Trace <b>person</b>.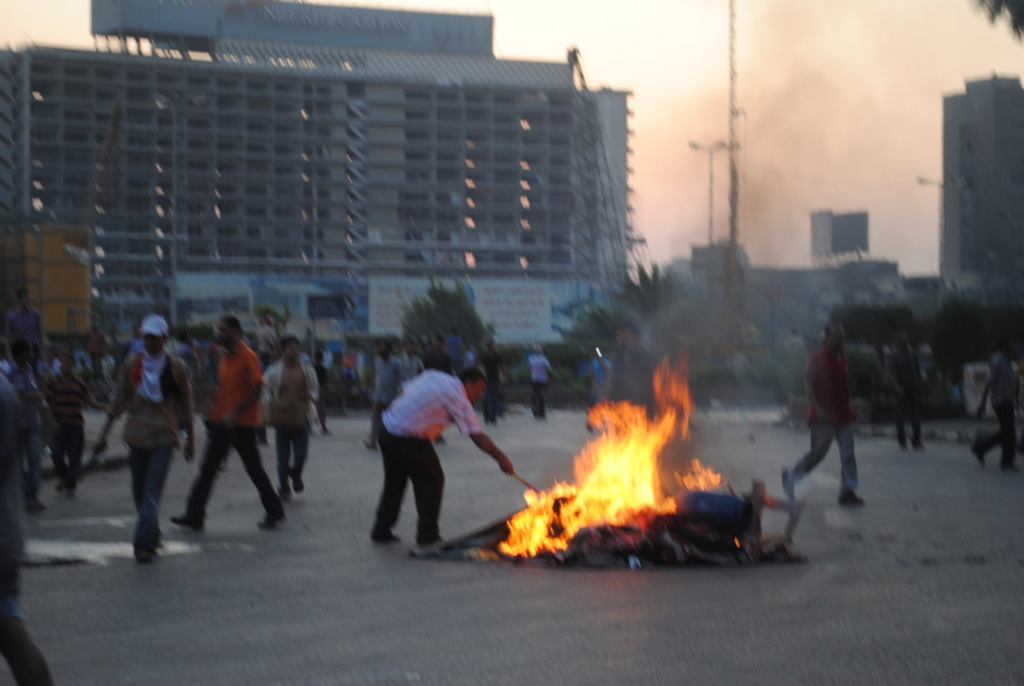
Traced to bbox(968, 340, 1023, 483).
